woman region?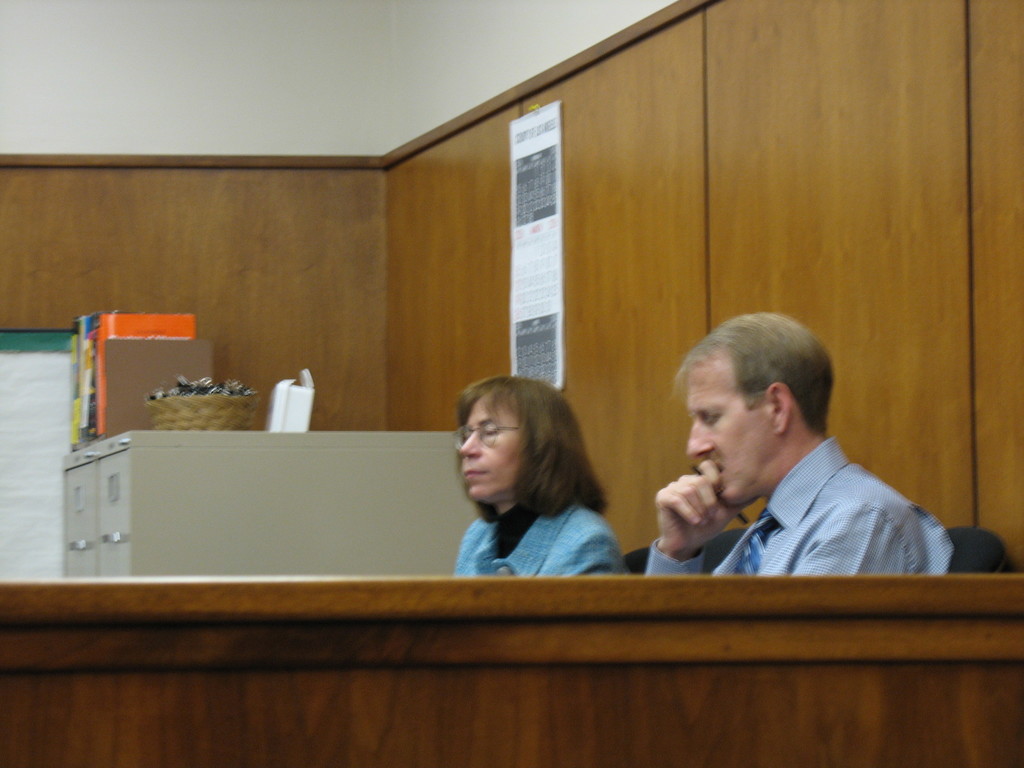
(421, 384, 656, 604)
